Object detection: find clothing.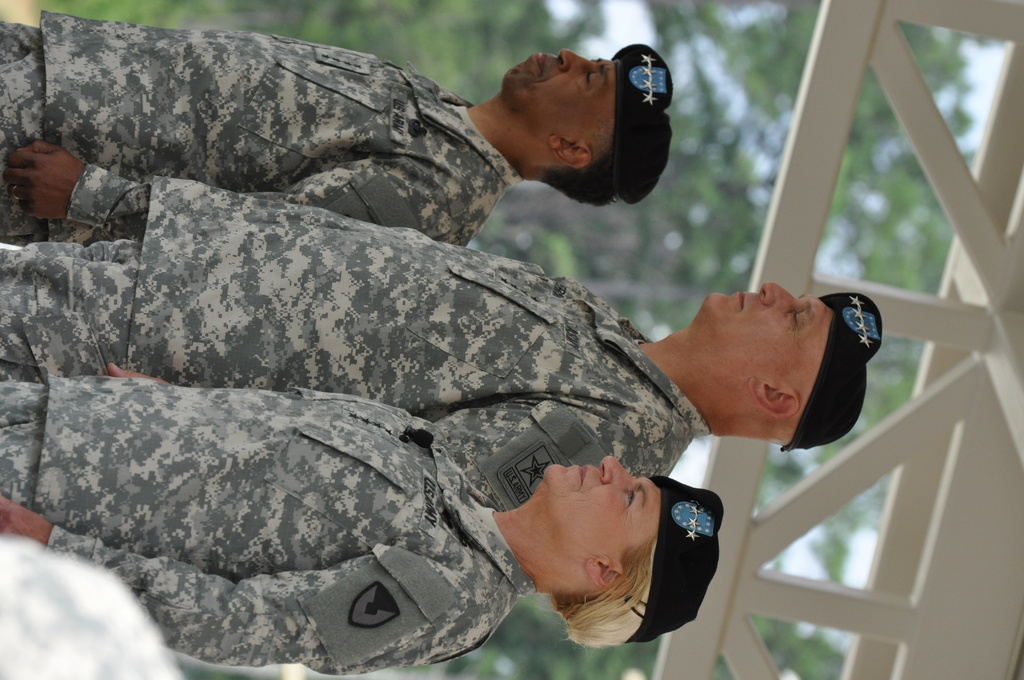
<bbox>0, 175, 703, 483</bbox>.
